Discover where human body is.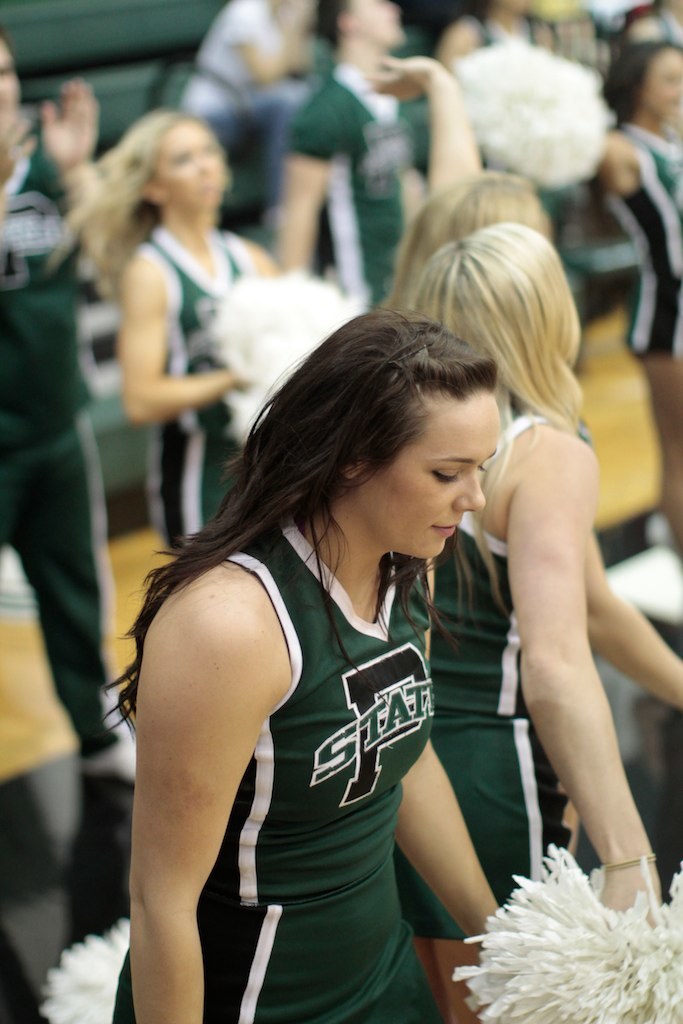
Discovered at detection(271, 58, 425, 317).
